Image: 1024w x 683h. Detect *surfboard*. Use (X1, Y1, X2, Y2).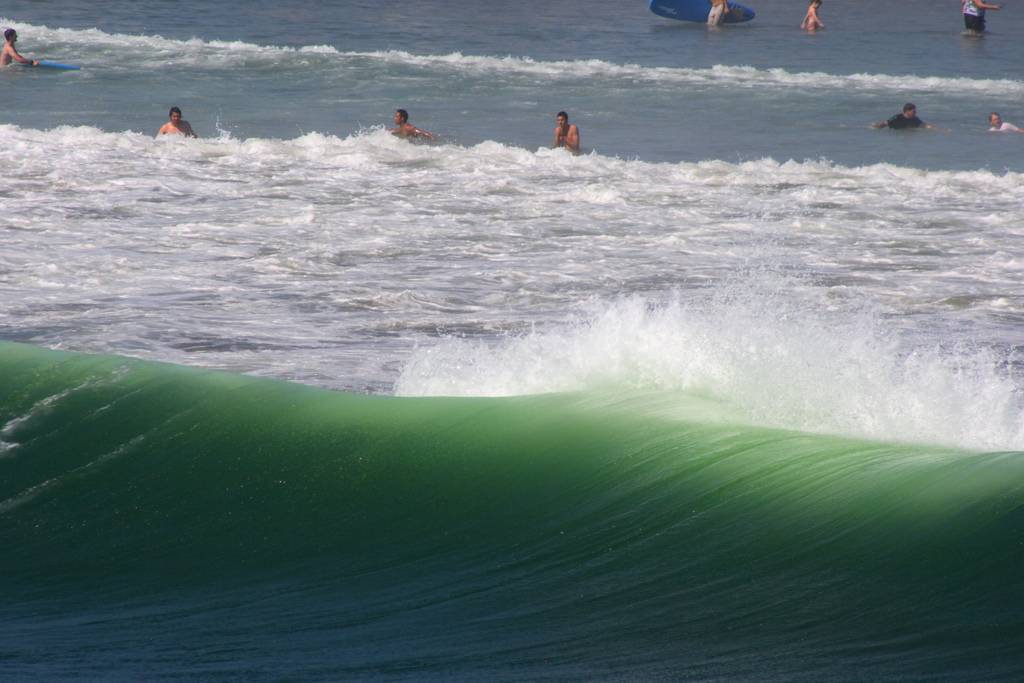
(648, 0, 756, 26).
